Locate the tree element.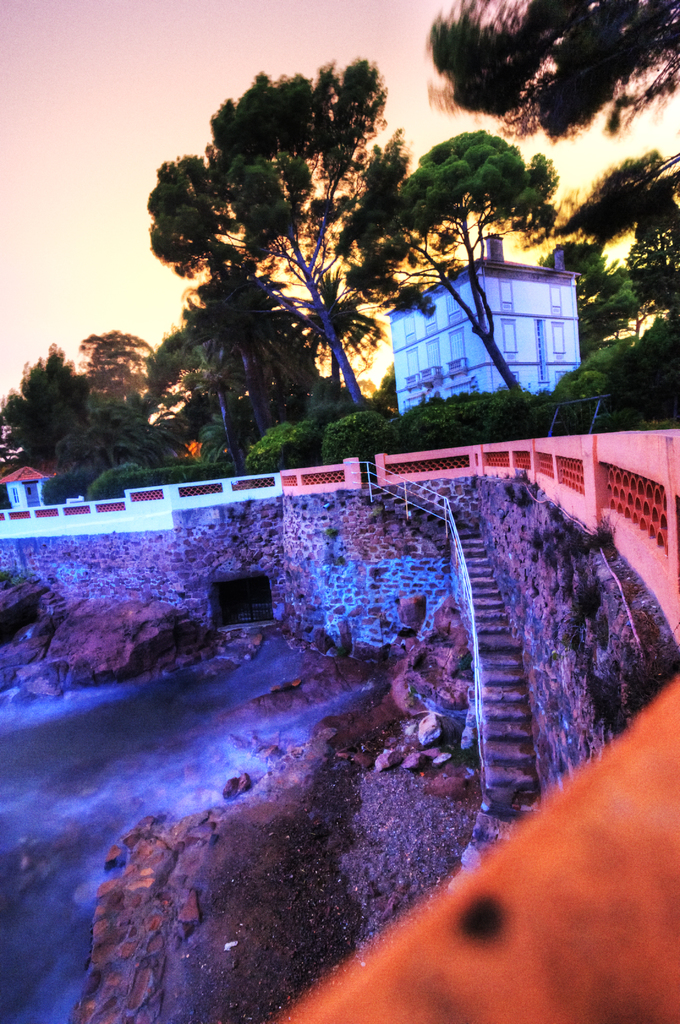
Element bbox: [left=56, top=404, right=196, bottom=492].
